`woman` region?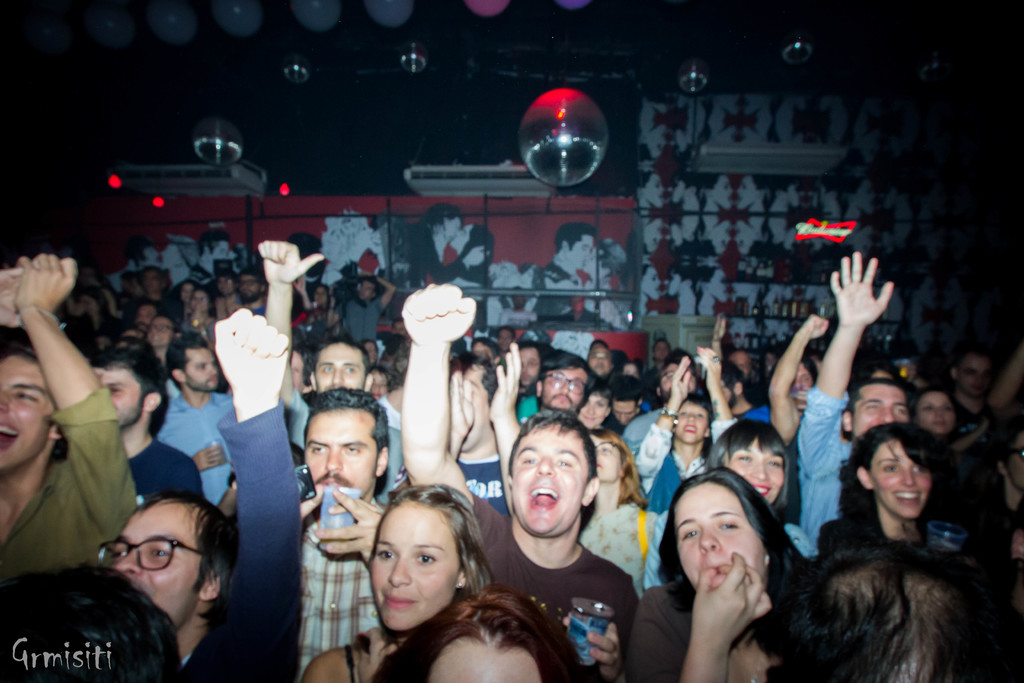
x1=572 y1=236 x2=630 y2=331
